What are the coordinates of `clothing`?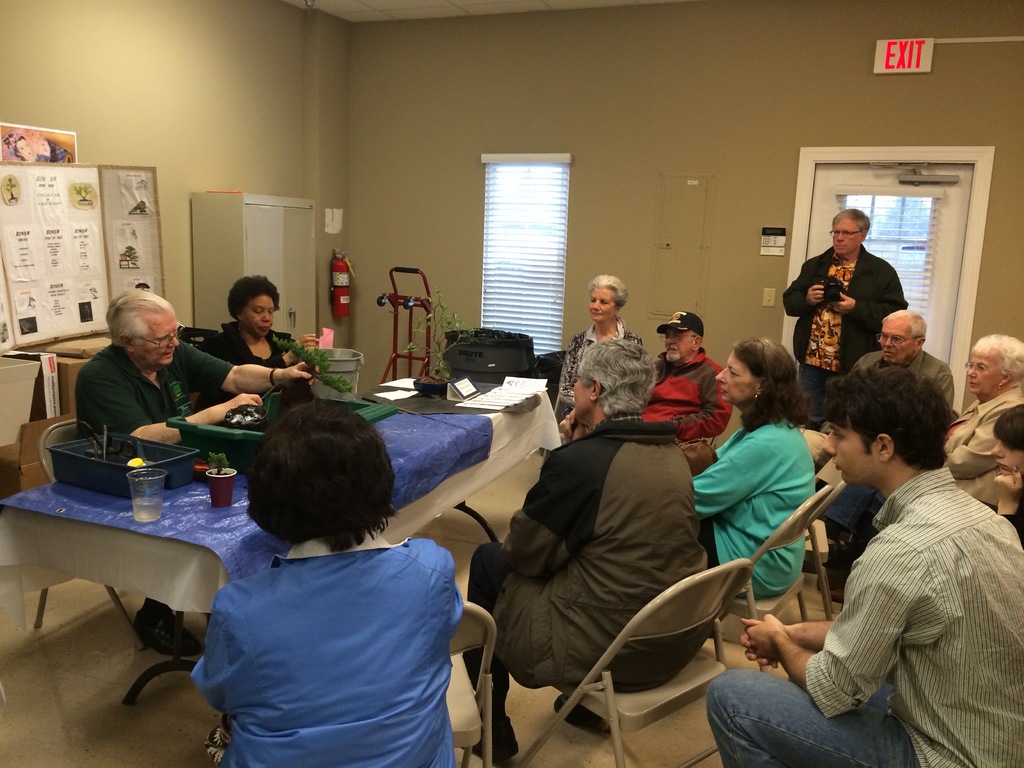
801/463/1023/767.
